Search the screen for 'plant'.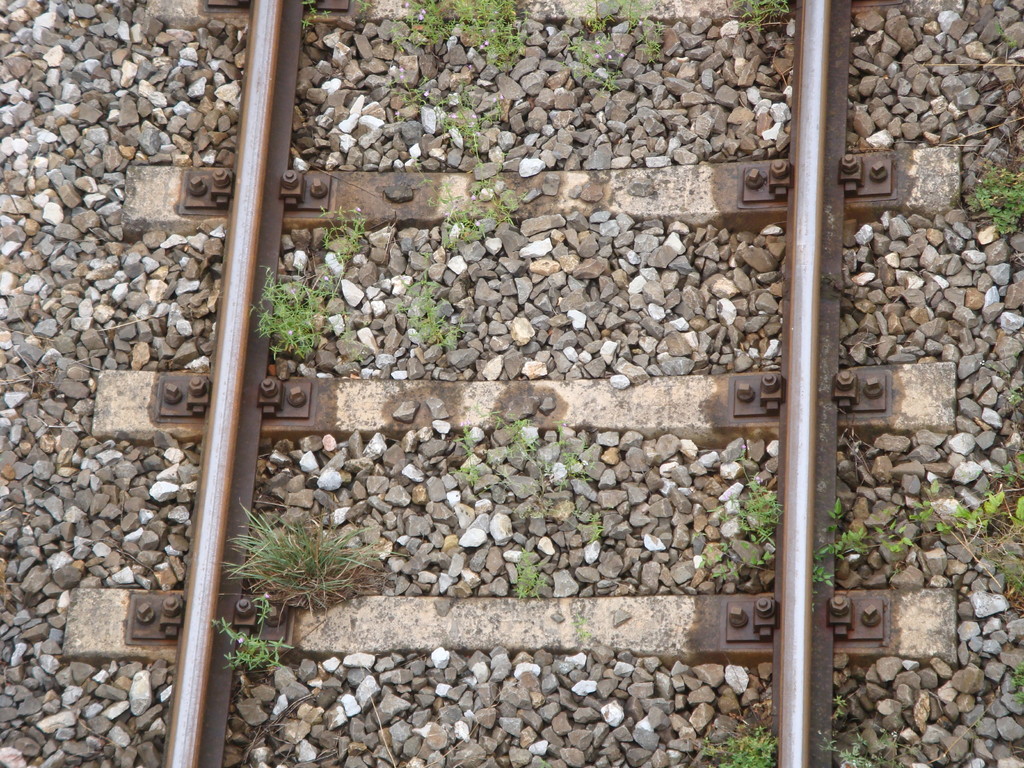
Found at [left=247, top=198, right=371, bottom=364].
